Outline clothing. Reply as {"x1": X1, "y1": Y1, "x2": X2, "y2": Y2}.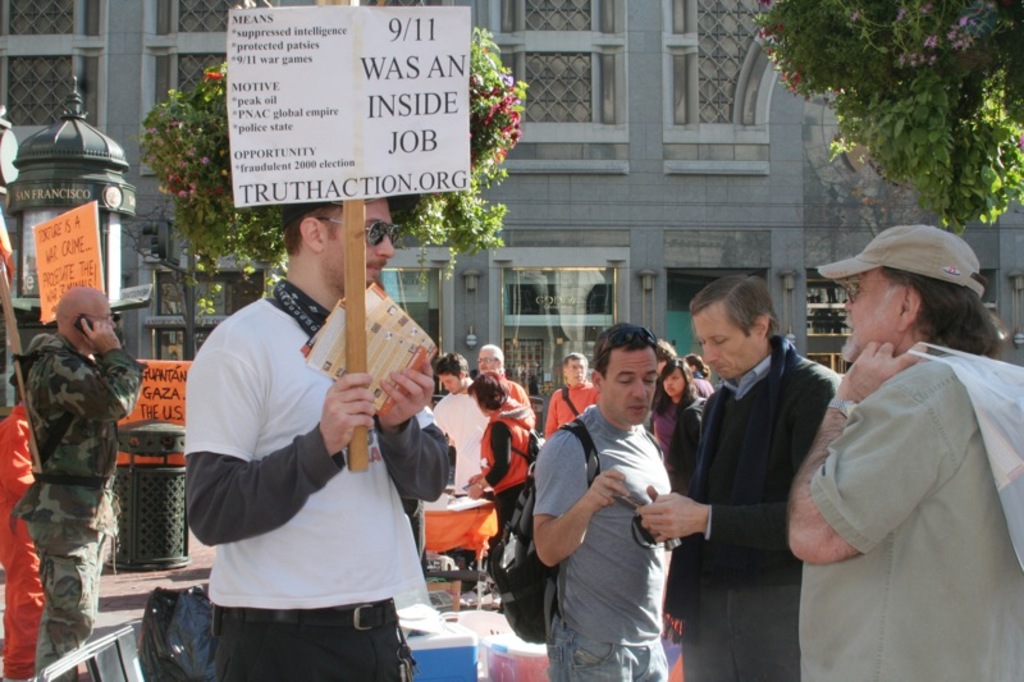
{"x1": 476, "y1": 402, "x2": 538, "y2": 564}.
